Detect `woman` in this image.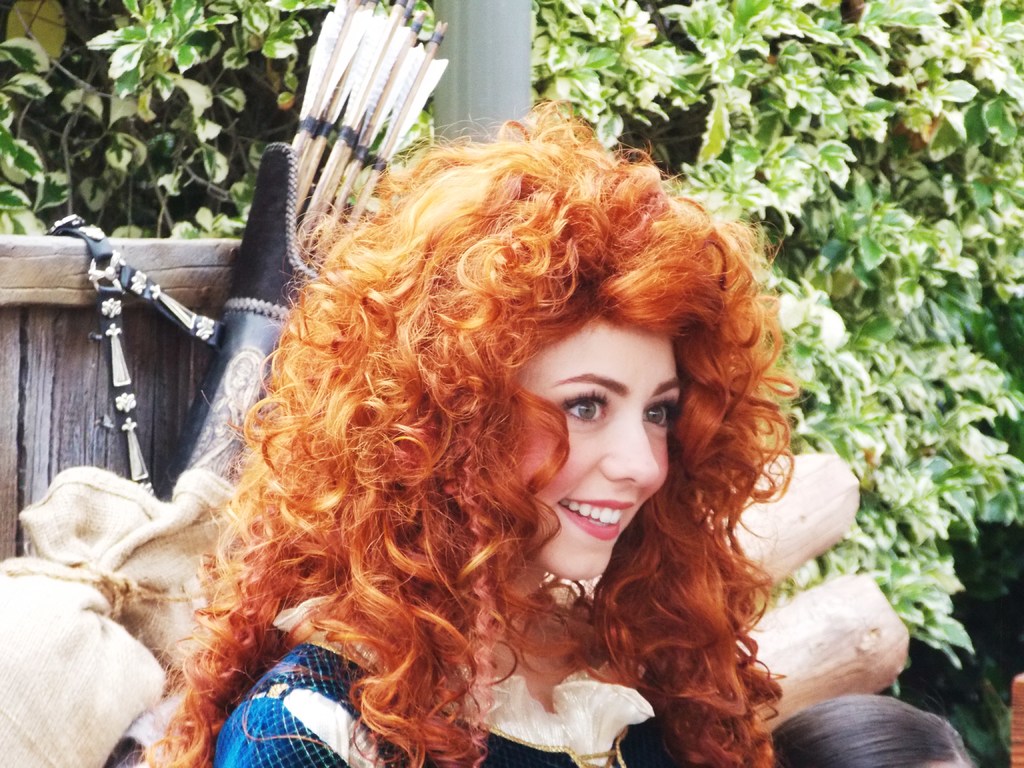
Detection: 147:101:832:745.
